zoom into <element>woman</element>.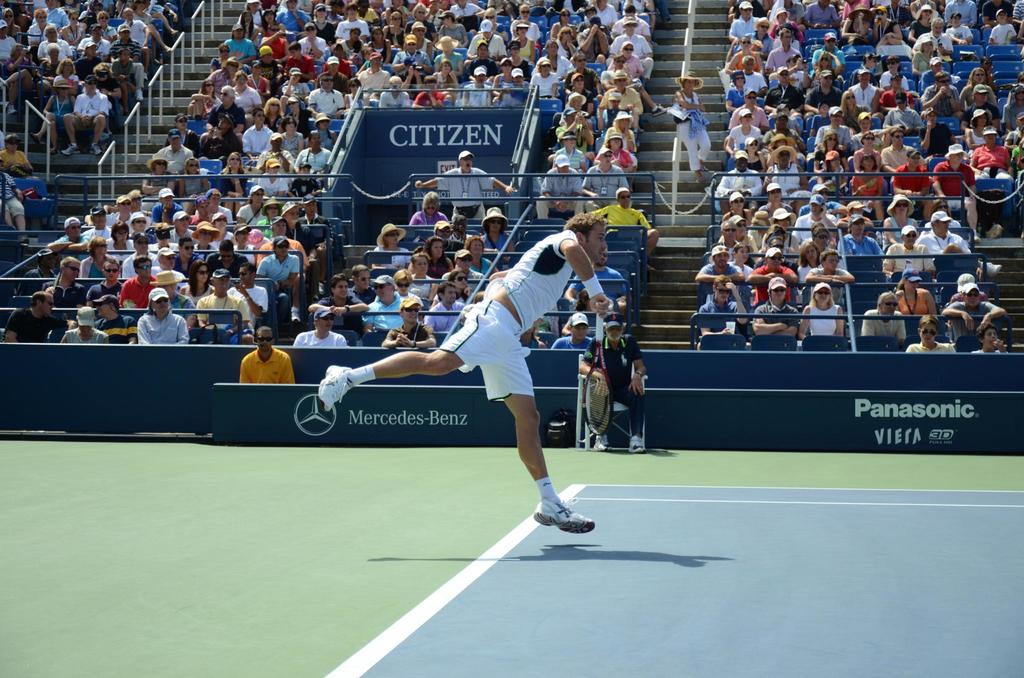
Zoom target: Rect(888, 268, 936, 318).
